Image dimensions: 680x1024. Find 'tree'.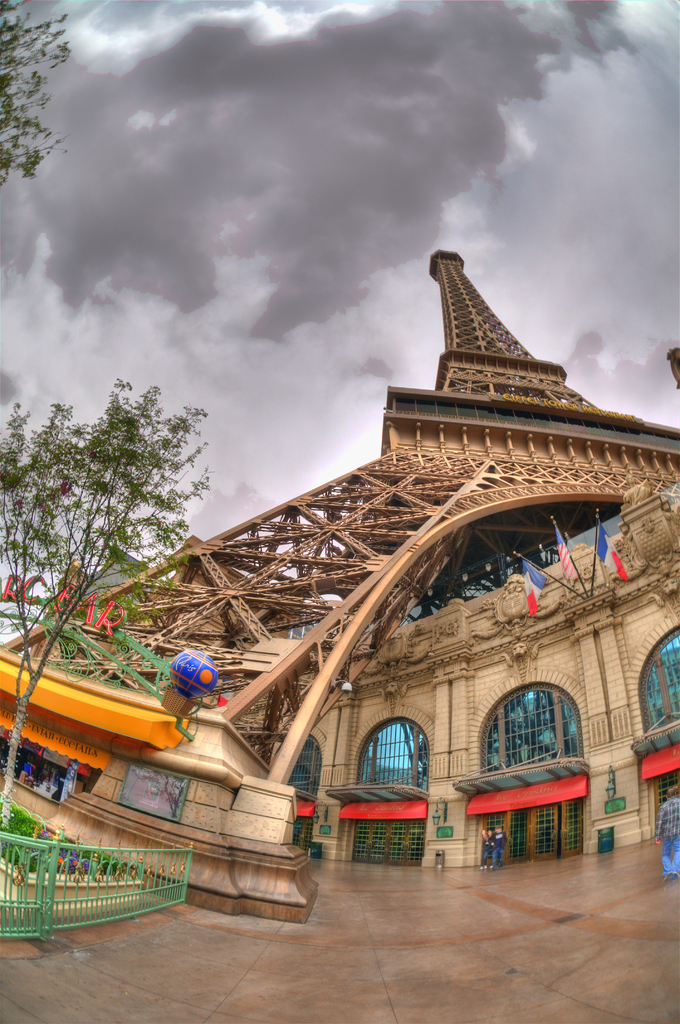
bbox=(0, 0, 80, 228).
